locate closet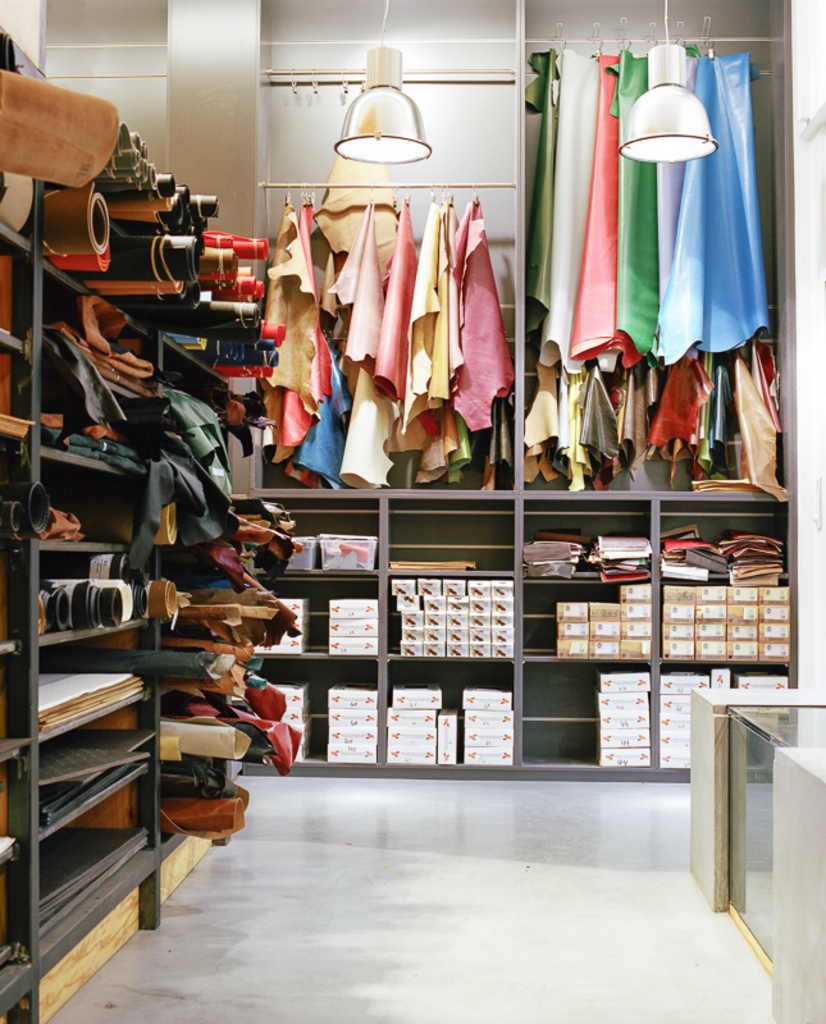
box=[225, 0, 825, 774]
